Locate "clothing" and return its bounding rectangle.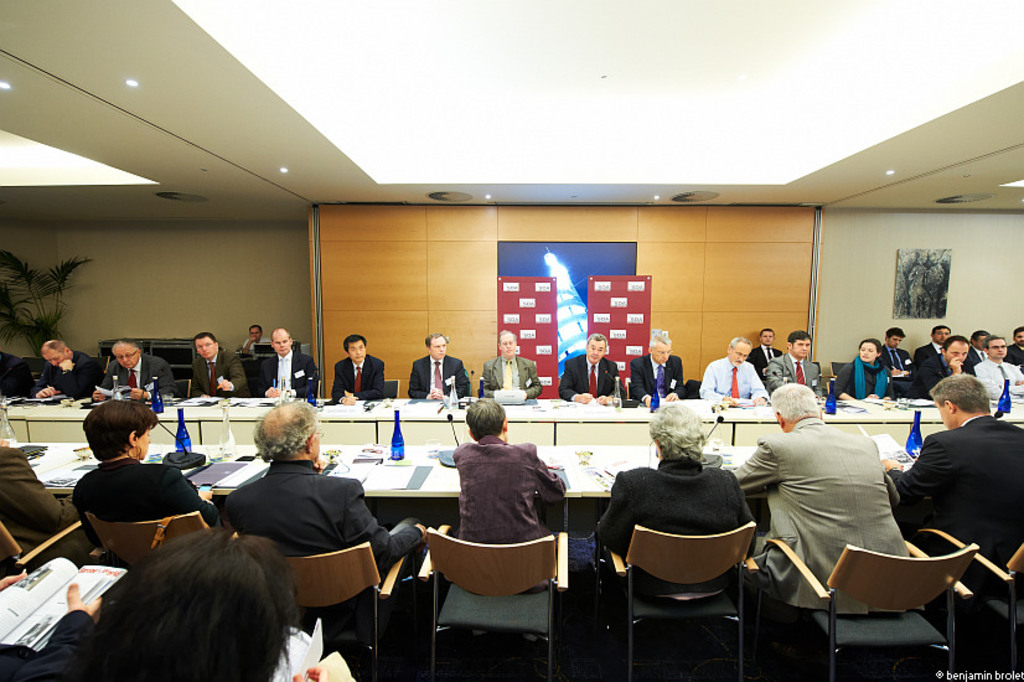
(left=905, top=339, right=947, bottom=382).
